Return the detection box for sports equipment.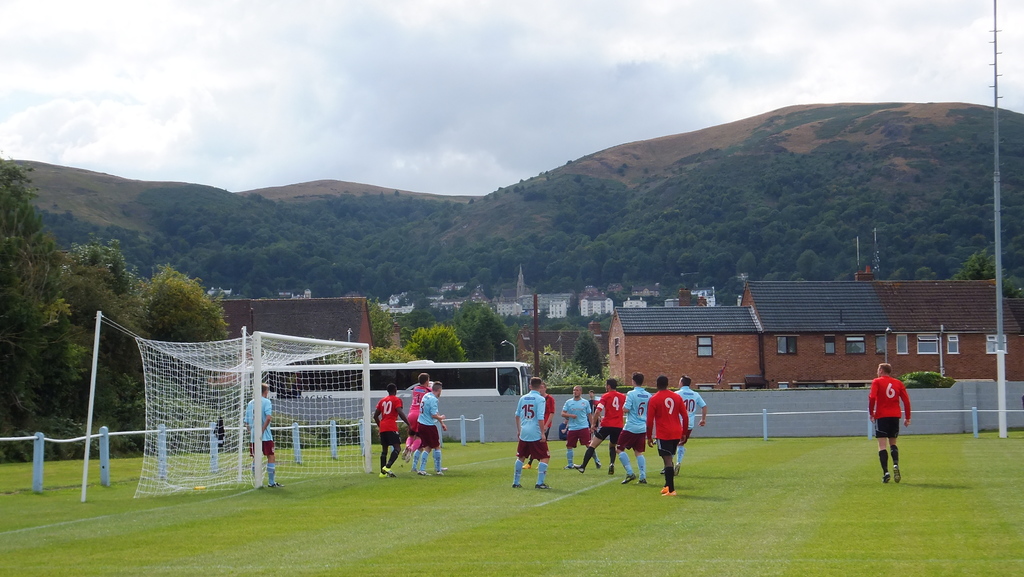
box(135, 331, 371, 498).
